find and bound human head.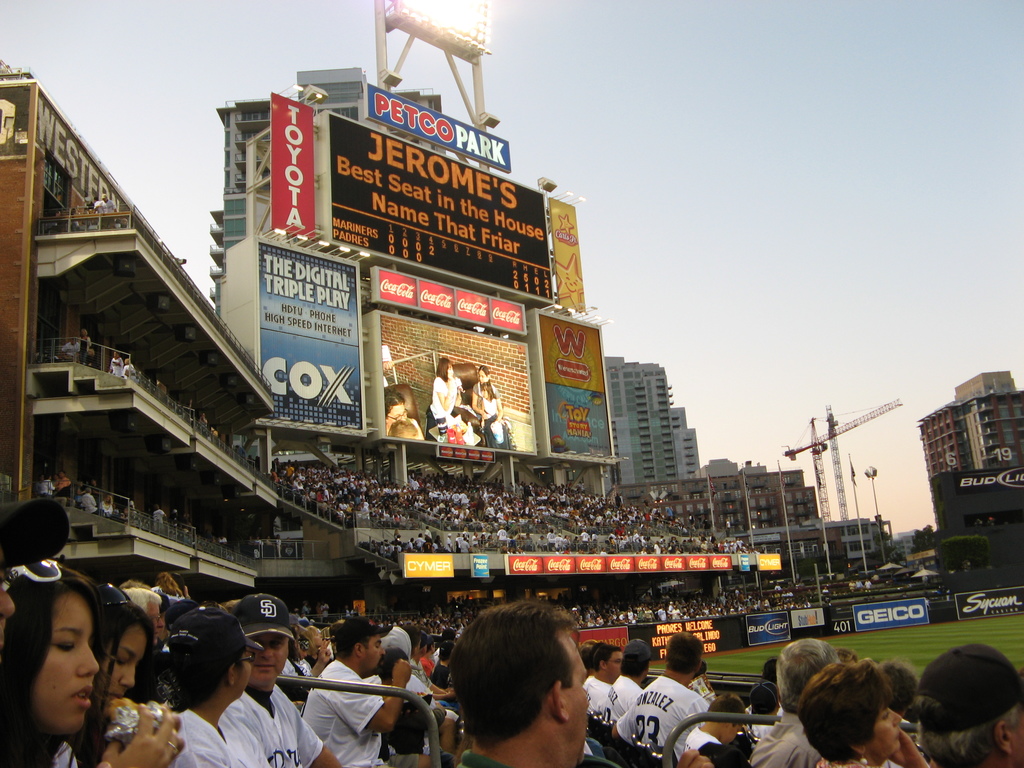
Bound: bbox=(879, 660, 918, 716).
